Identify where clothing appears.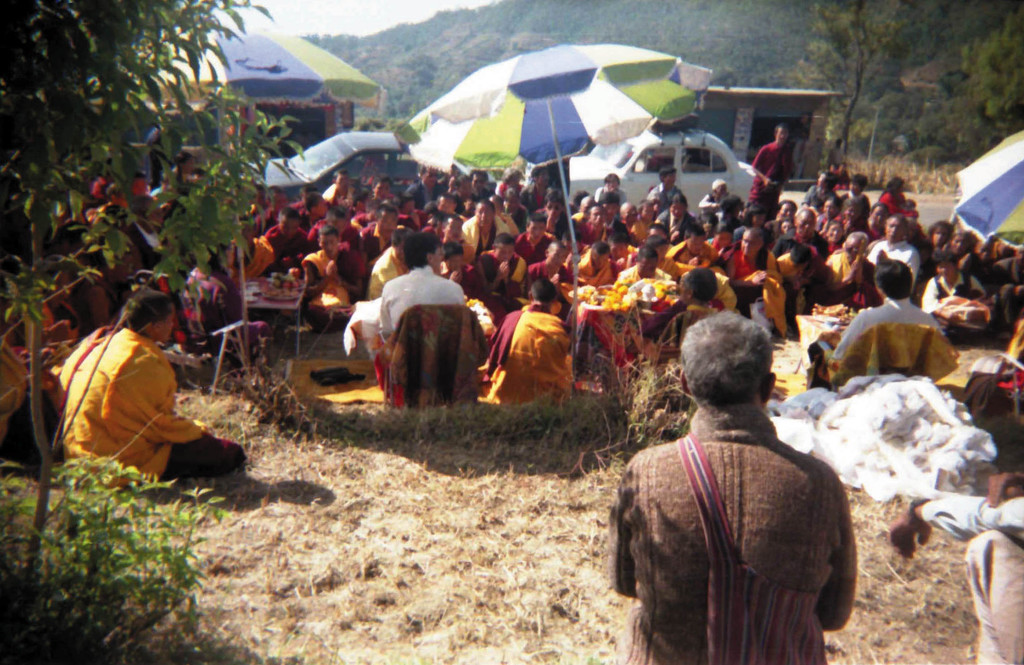
Appears at (372, 267, 468, 341).
